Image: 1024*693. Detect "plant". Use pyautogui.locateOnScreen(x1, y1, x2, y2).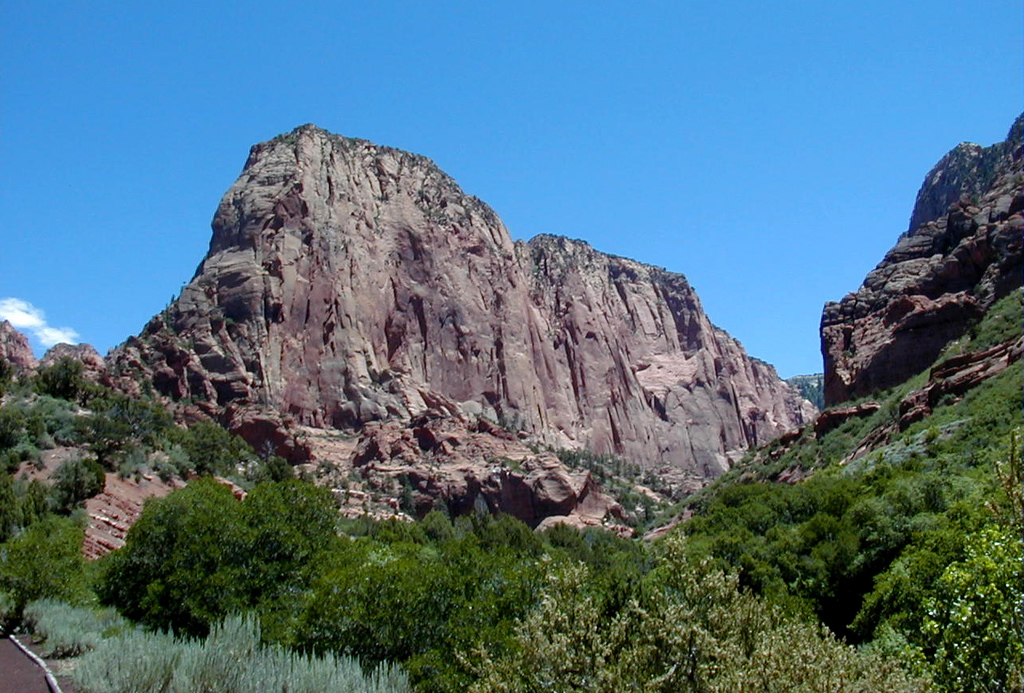
pyautogui.locateOnScreen(0, 394, 57, 470).
